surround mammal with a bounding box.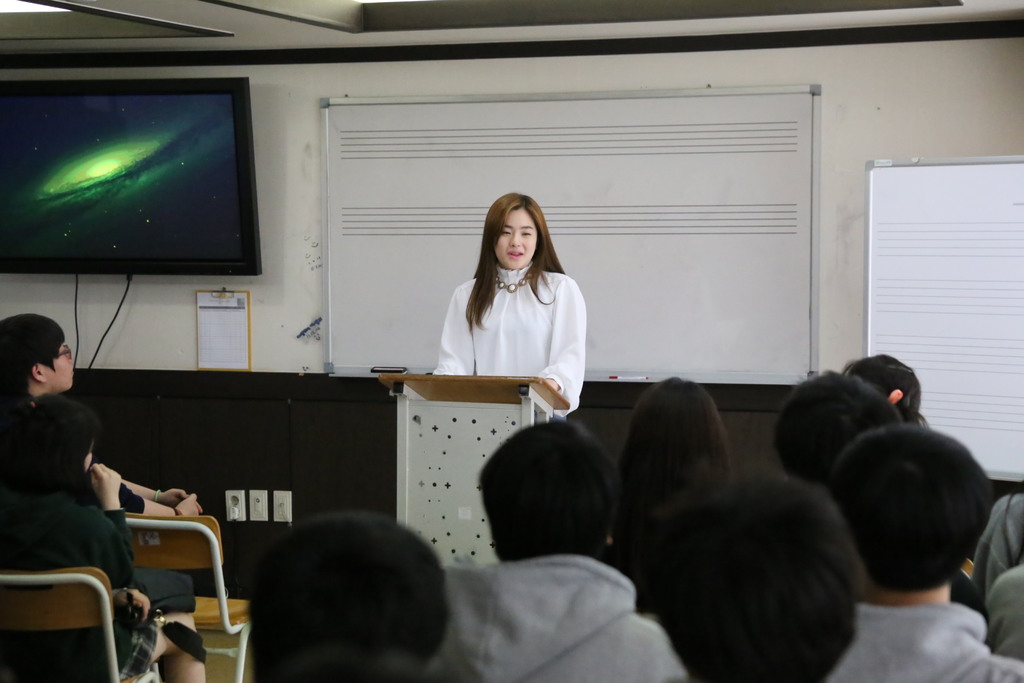
BBox(836, 352, 930, 426).
